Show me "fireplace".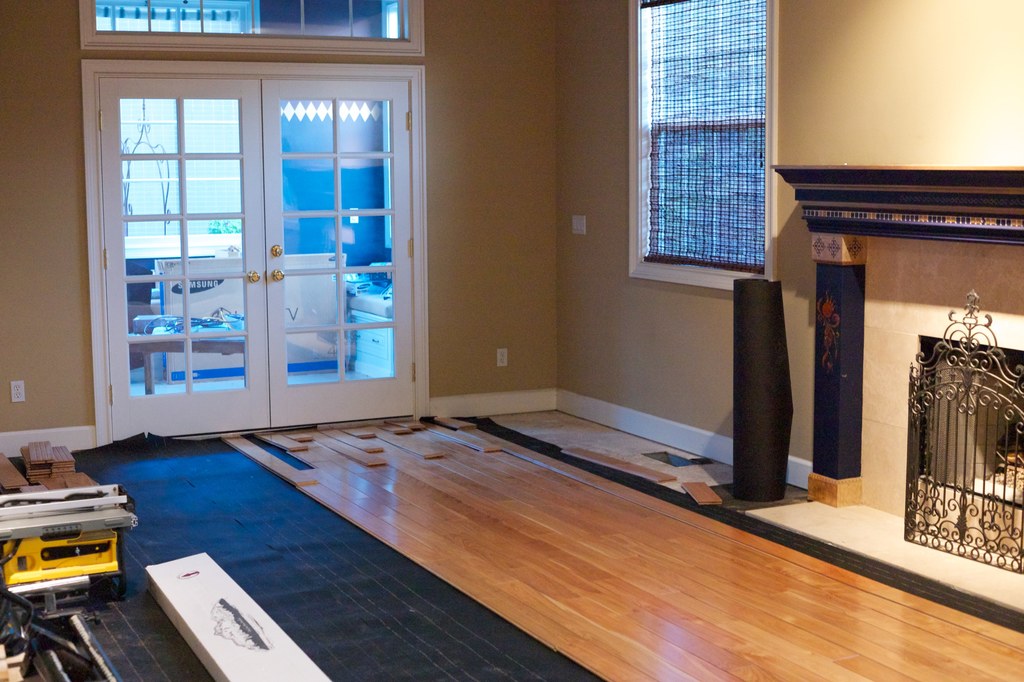
"fireplace" is here: 890, 303, 1023, 564.
